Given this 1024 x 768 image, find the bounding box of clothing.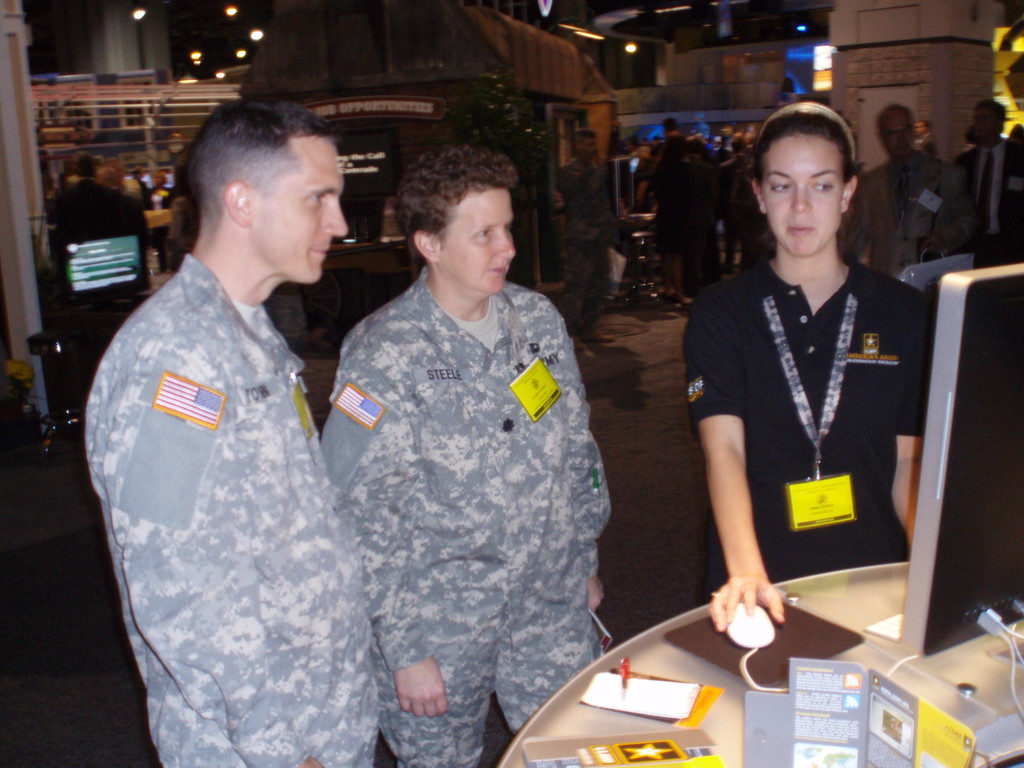
<box>845,161,991,274</box>.
